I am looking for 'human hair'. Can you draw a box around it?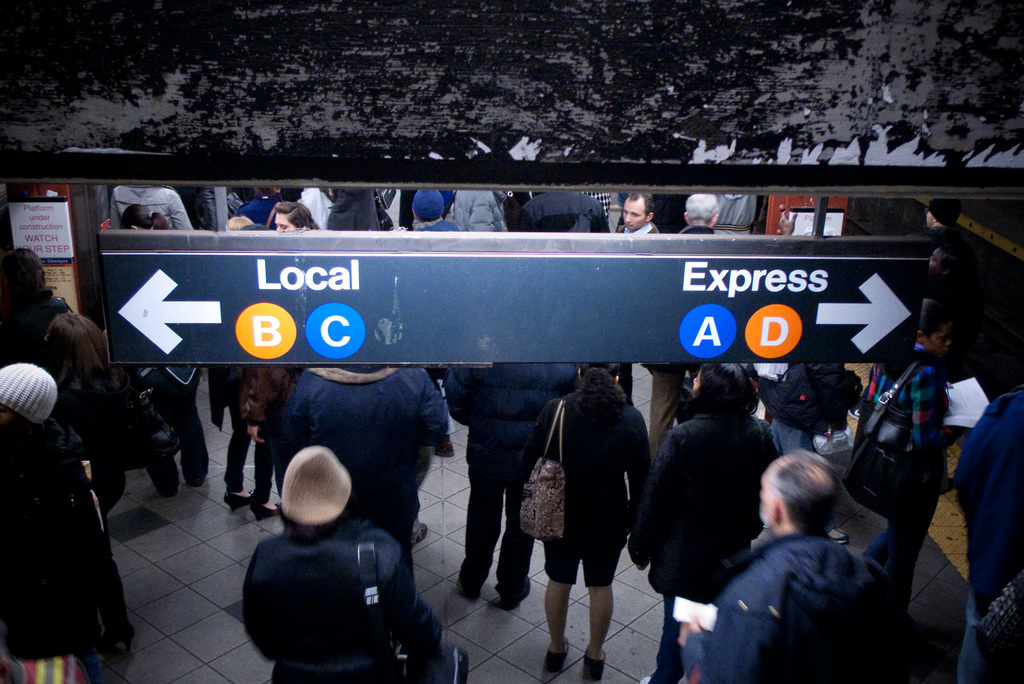
Sure, the bounding box is [x1=0, y1=252, x2=54, y2=307].
